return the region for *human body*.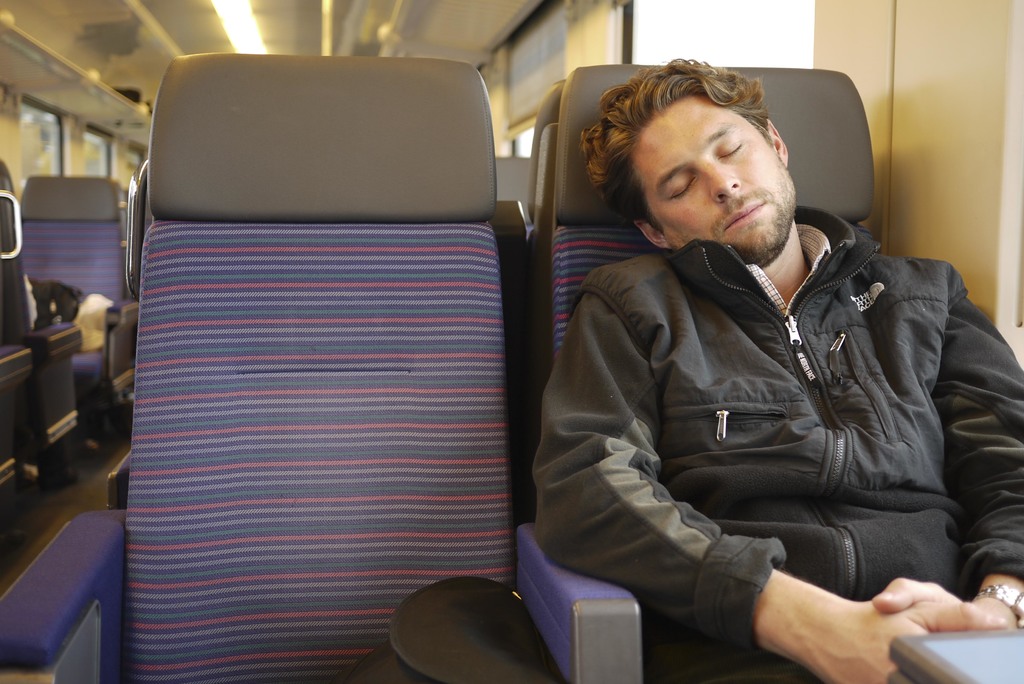
532 49 1023 683.
